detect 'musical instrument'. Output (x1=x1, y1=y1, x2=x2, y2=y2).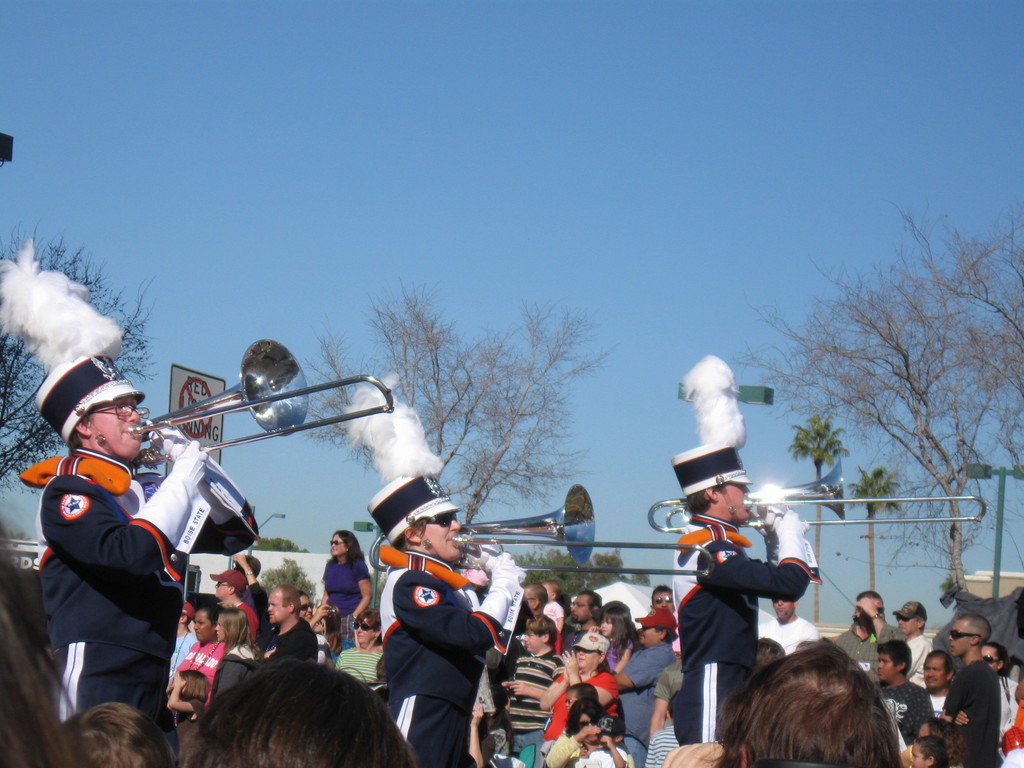
(x1=363, y1=479, x2=719, y2=585).
